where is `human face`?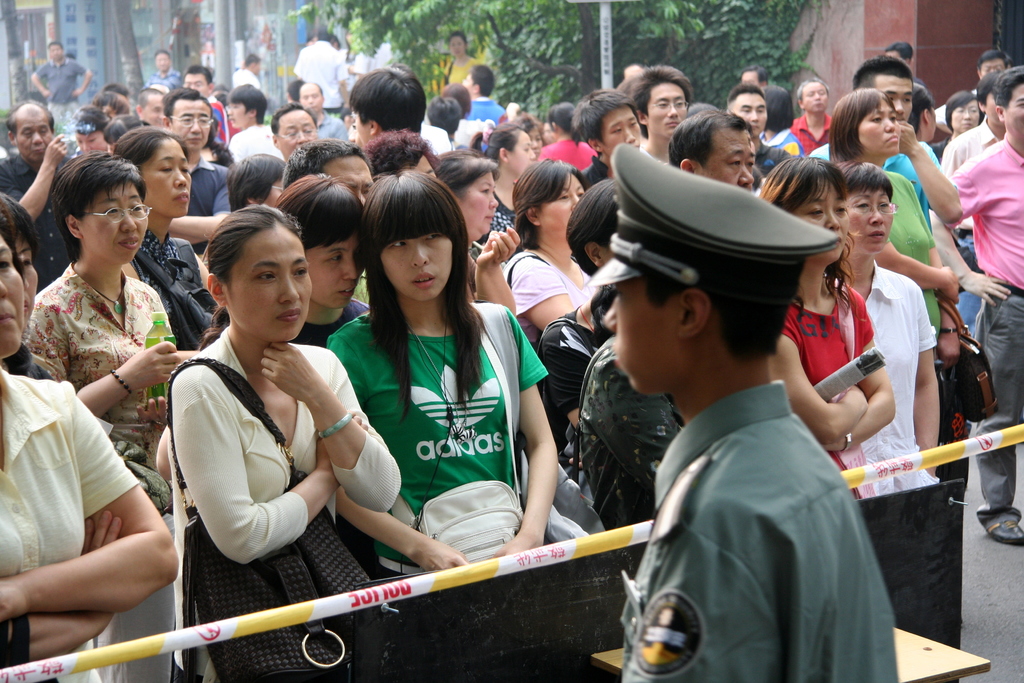
730/97/767/136.
